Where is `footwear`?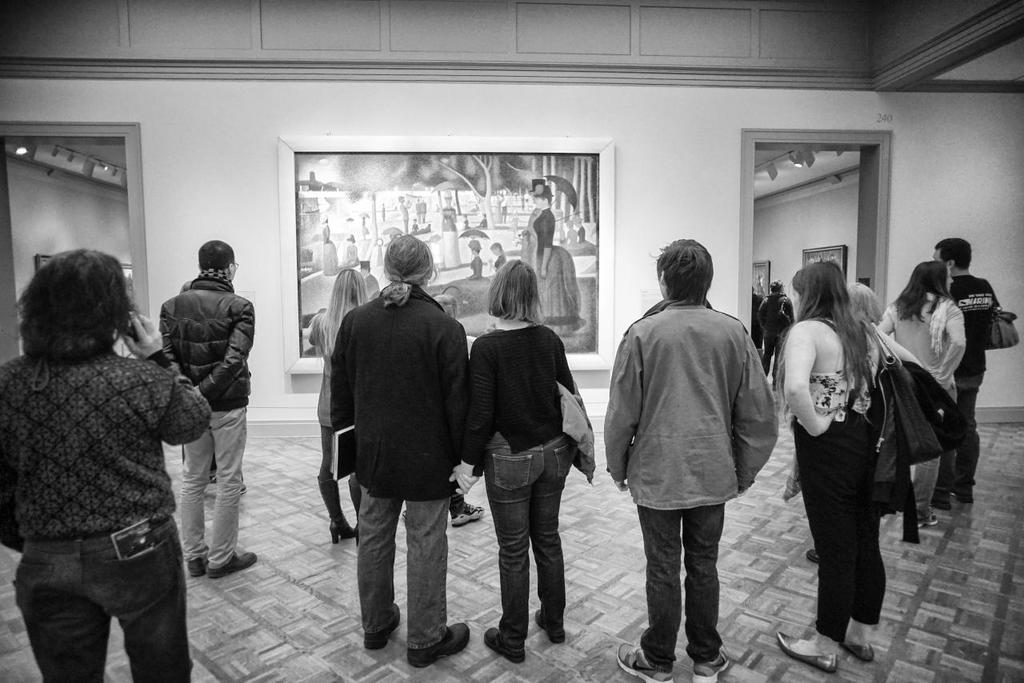
region(611, 642, 671, 682).
